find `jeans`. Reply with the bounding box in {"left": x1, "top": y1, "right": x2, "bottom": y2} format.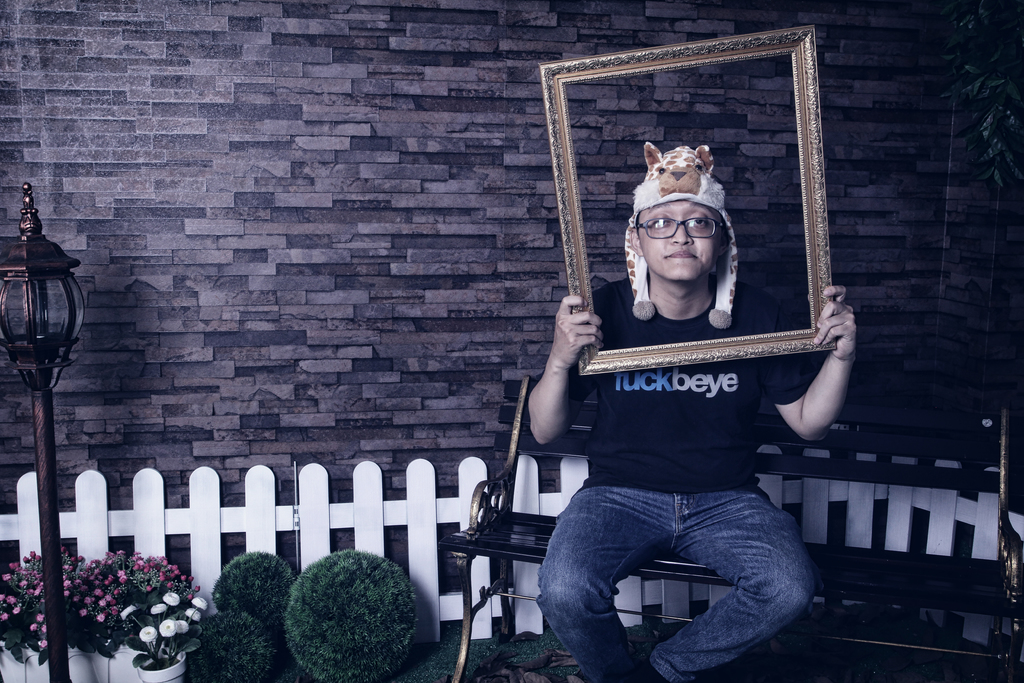
{"left": 541, "top": 473, "right": 790, "bottom": 681}.
